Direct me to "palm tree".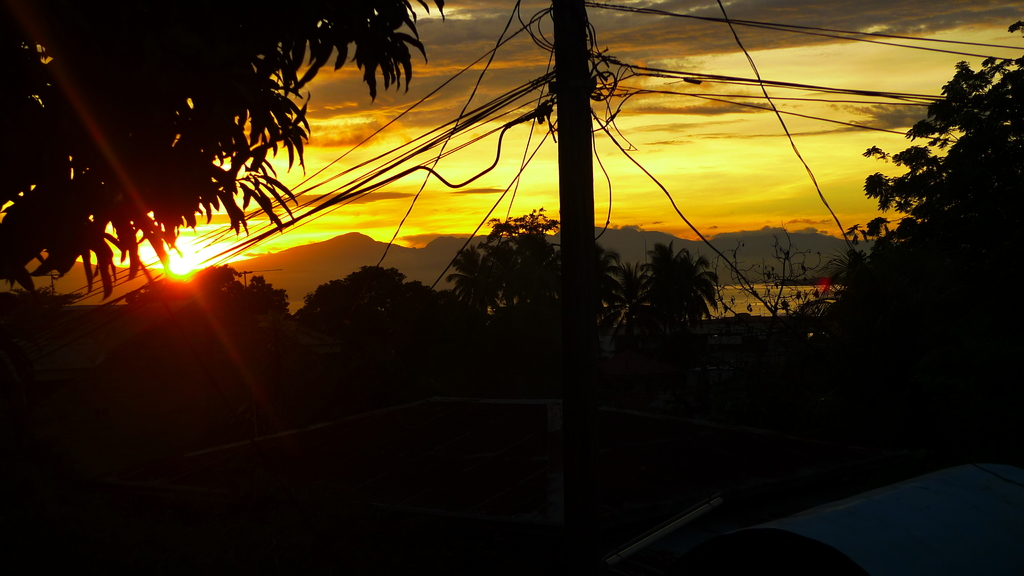
Direction: [left=444, top=208, right=559, bottom=334].
